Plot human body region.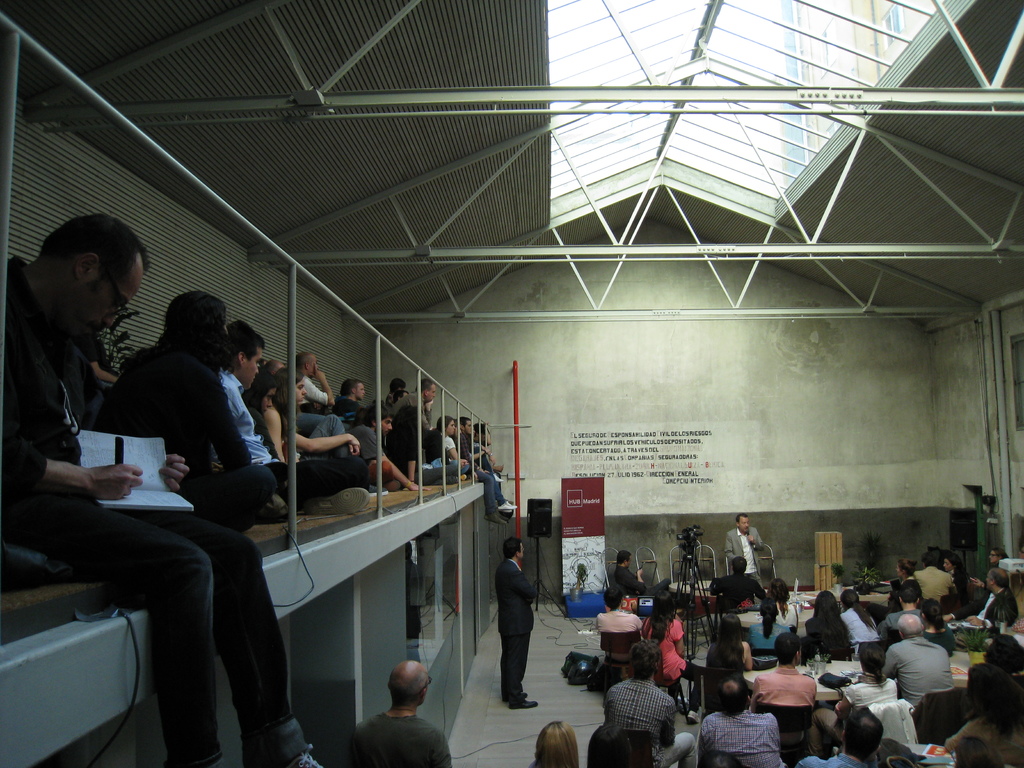
Plotted at 836 642 897 712.
